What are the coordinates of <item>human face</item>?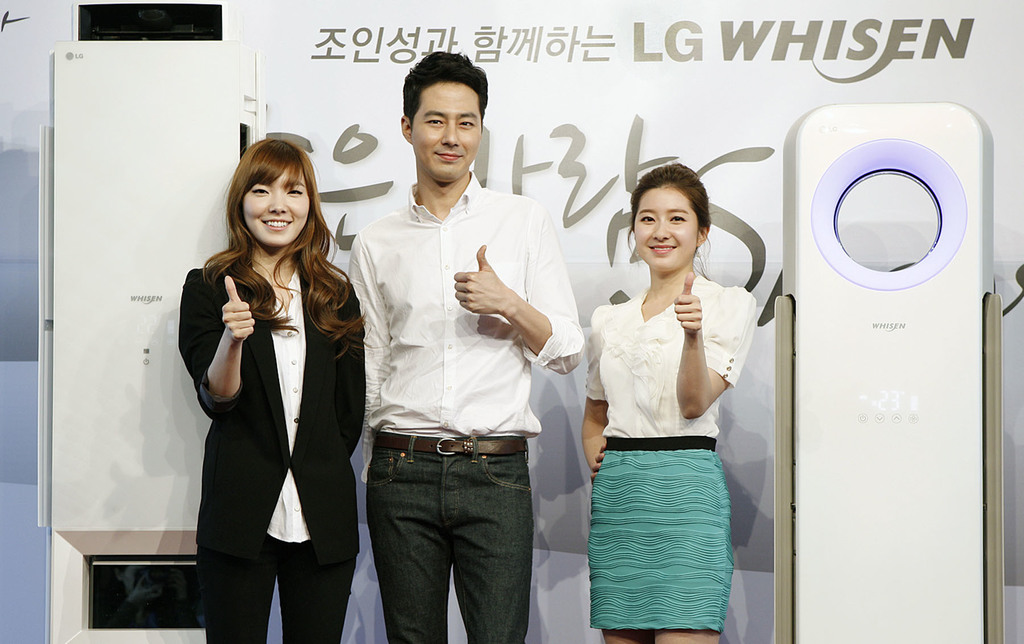
bbox(634, 186, 698, 275).
